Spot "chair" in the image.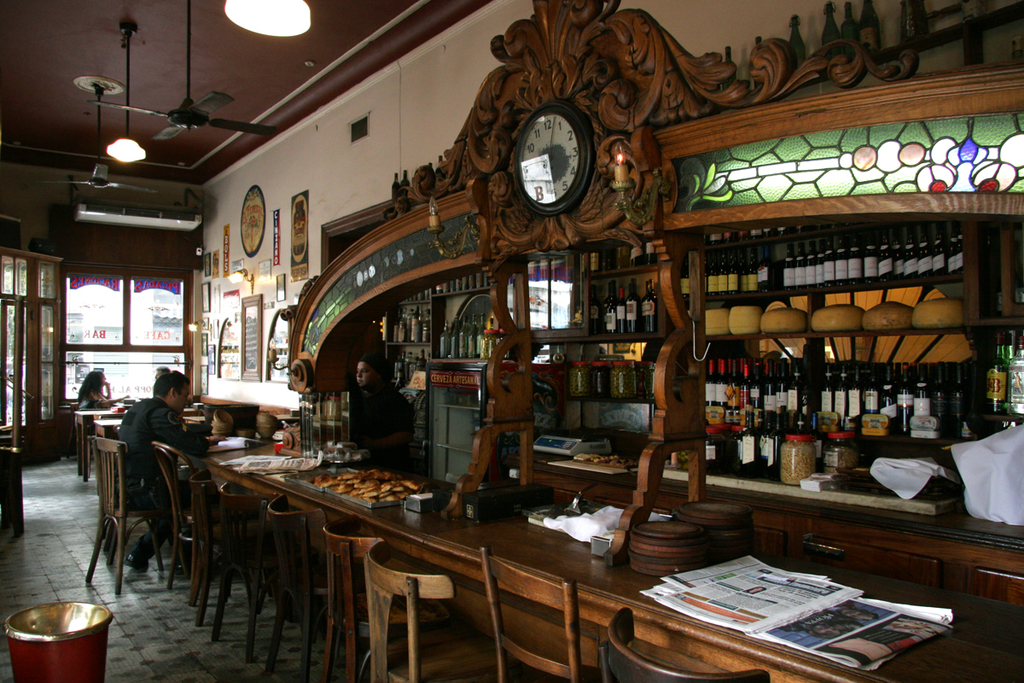
"chair" found at bbox=[597, 605, 775, 682].
